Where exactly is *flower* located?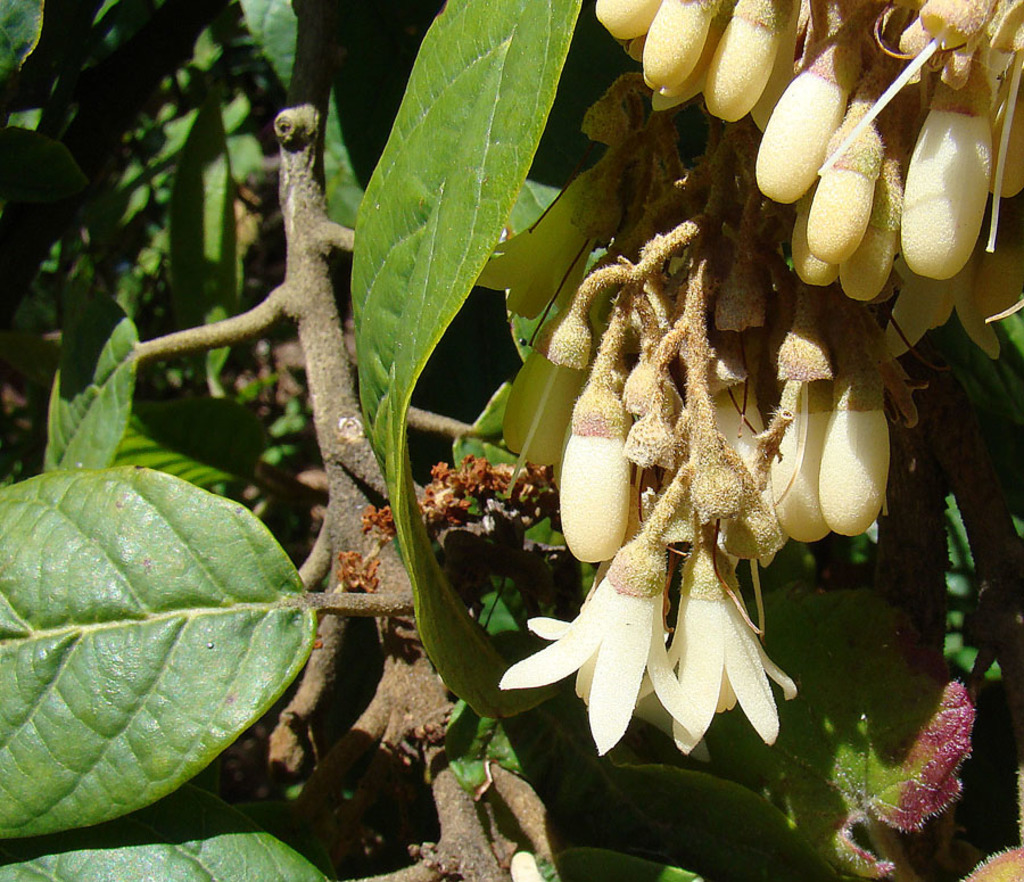
Its bounding box is region(633, 543, 800, 755).
